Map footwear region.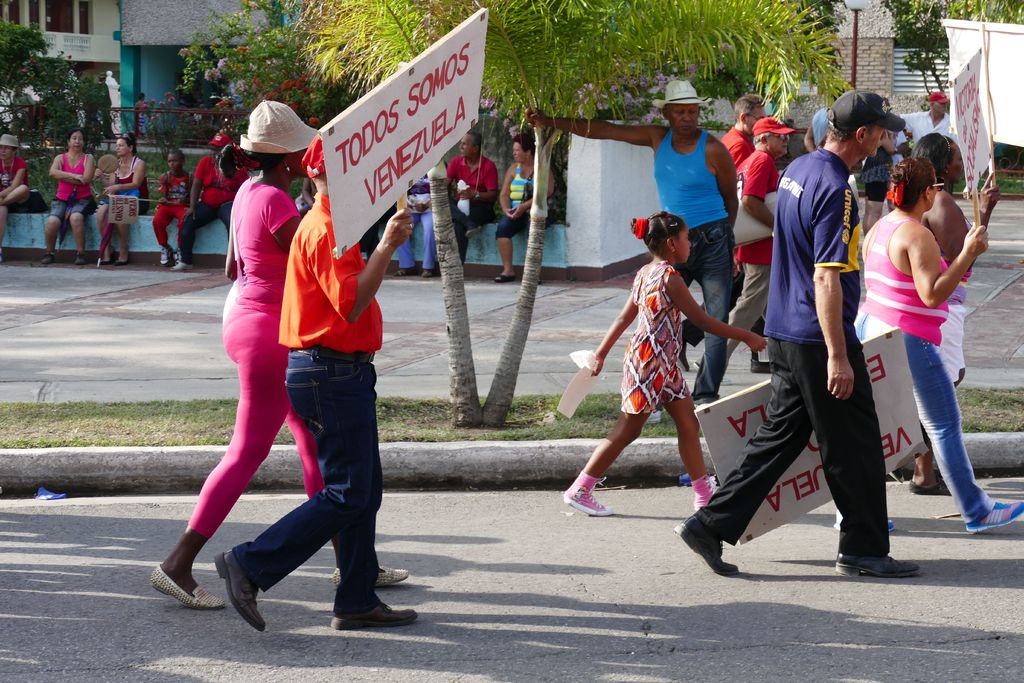
Mapped to BBox(330, 563, 417, 591).
